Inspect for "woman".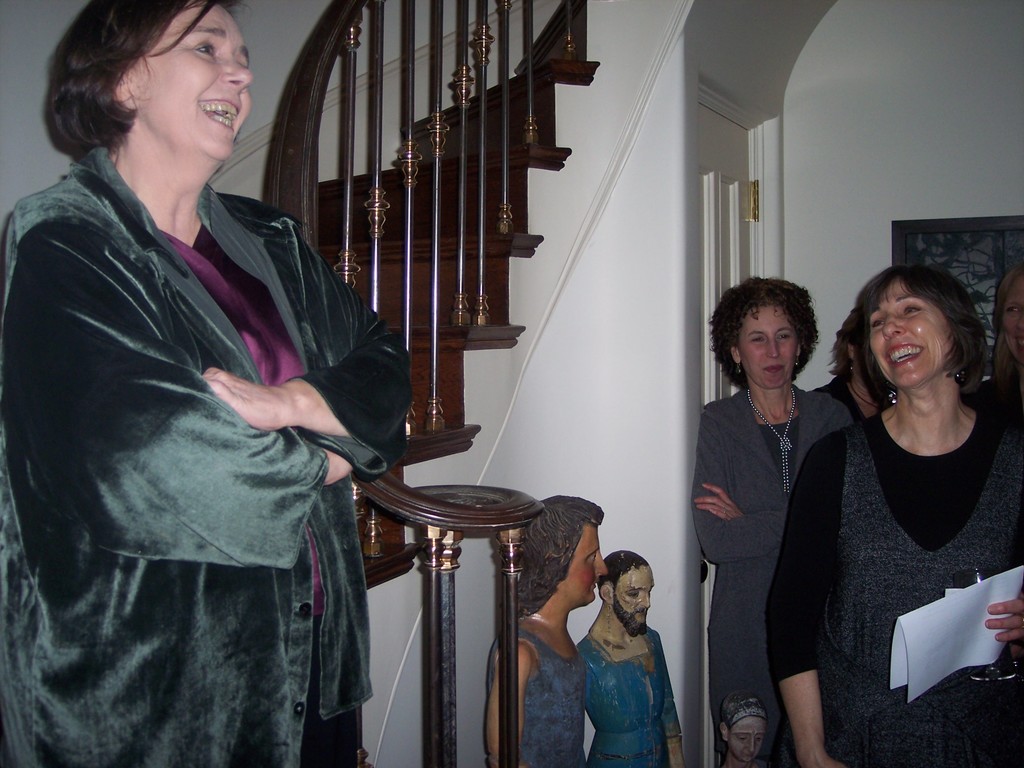
Inspection: 810:307:897:424.
